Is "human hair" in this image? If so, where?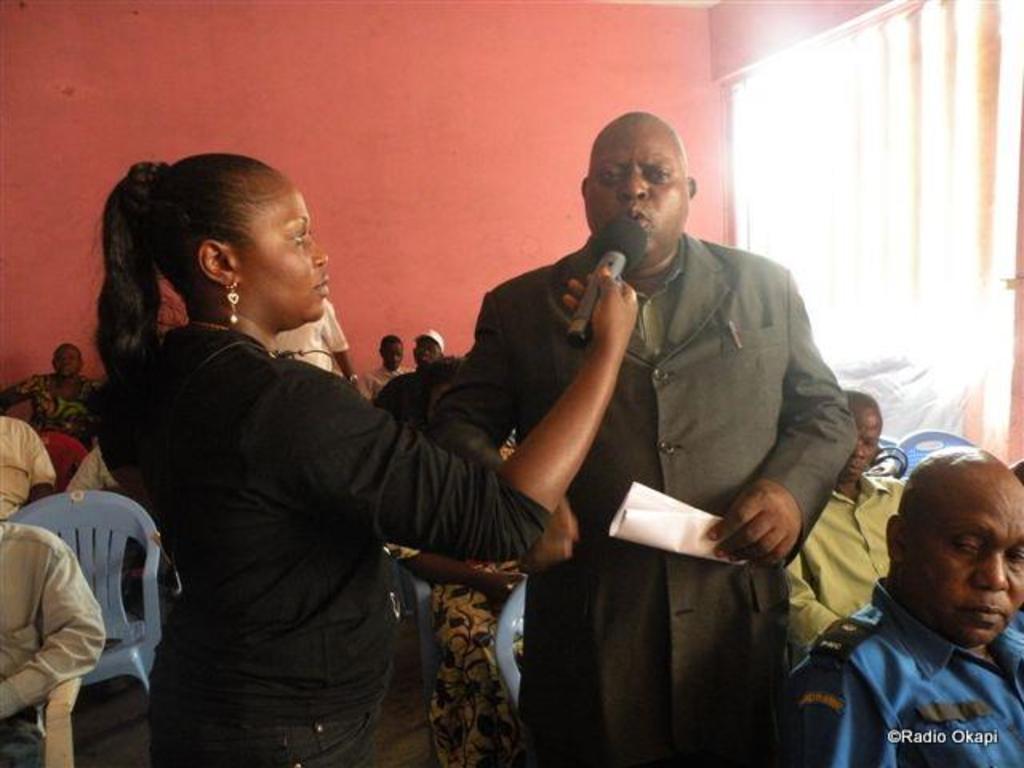
Yes, at l=102, t=152, r=322, b=371.
